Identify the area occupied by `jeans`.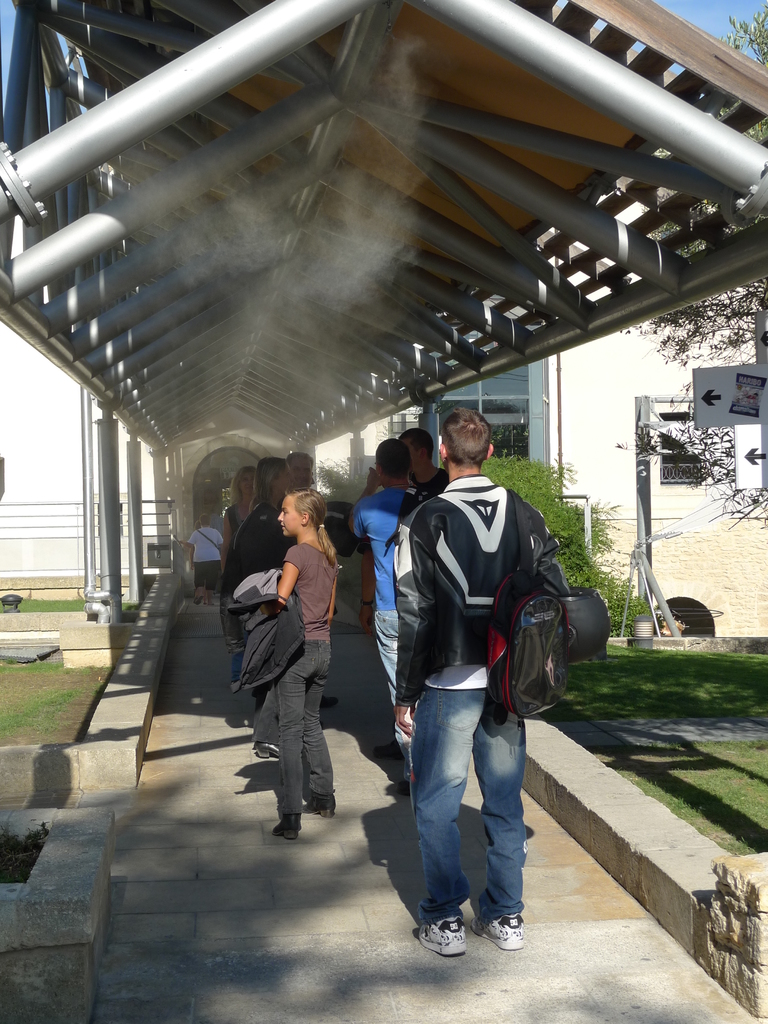
Area: 408 673 528 930.
